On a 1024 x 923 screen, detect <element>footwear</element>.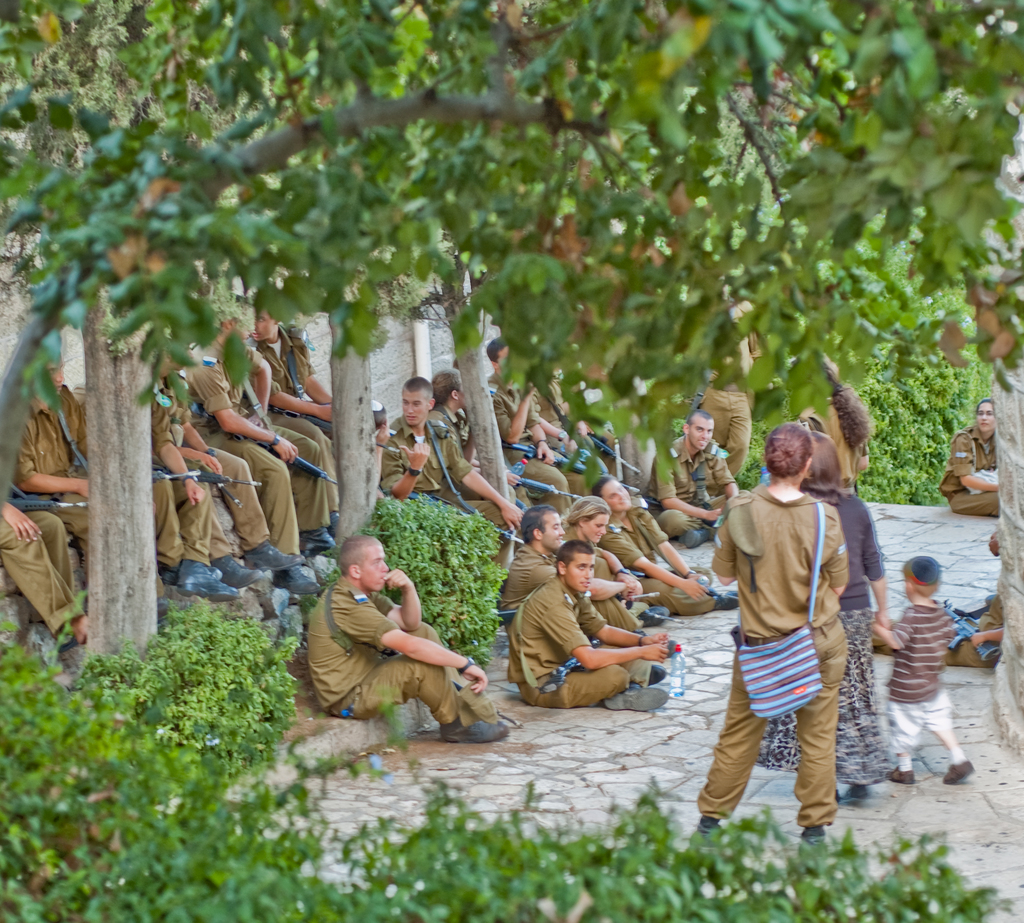
940/762/974/785.
